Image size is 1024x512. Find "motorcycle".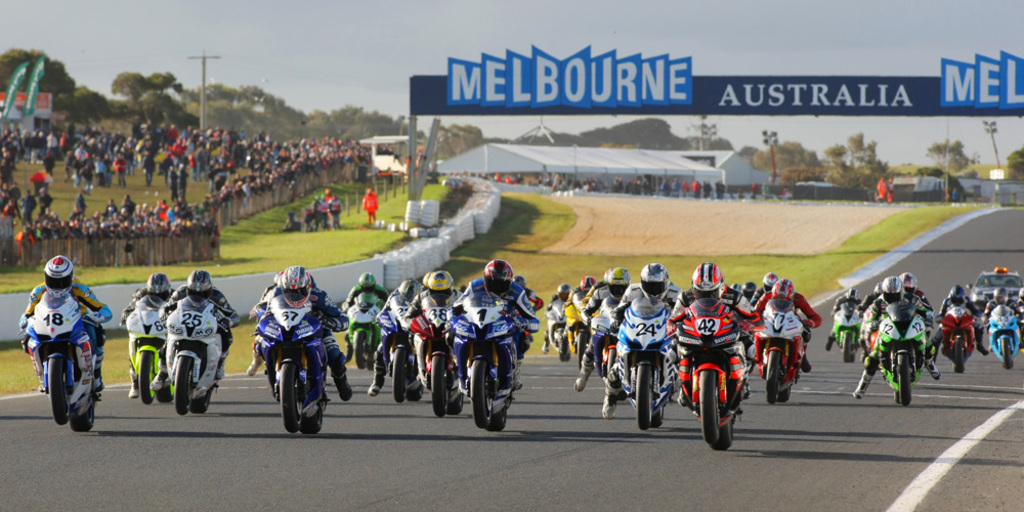
box=[249, 293, 341, 437].
